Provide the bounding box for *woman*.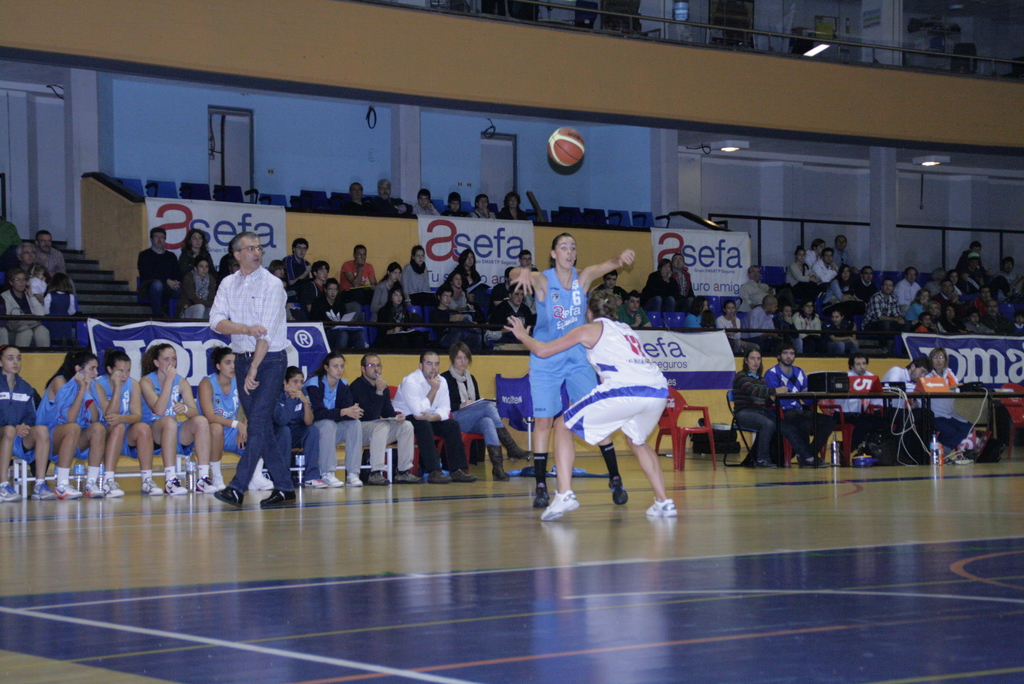
(452,247,486,304).
